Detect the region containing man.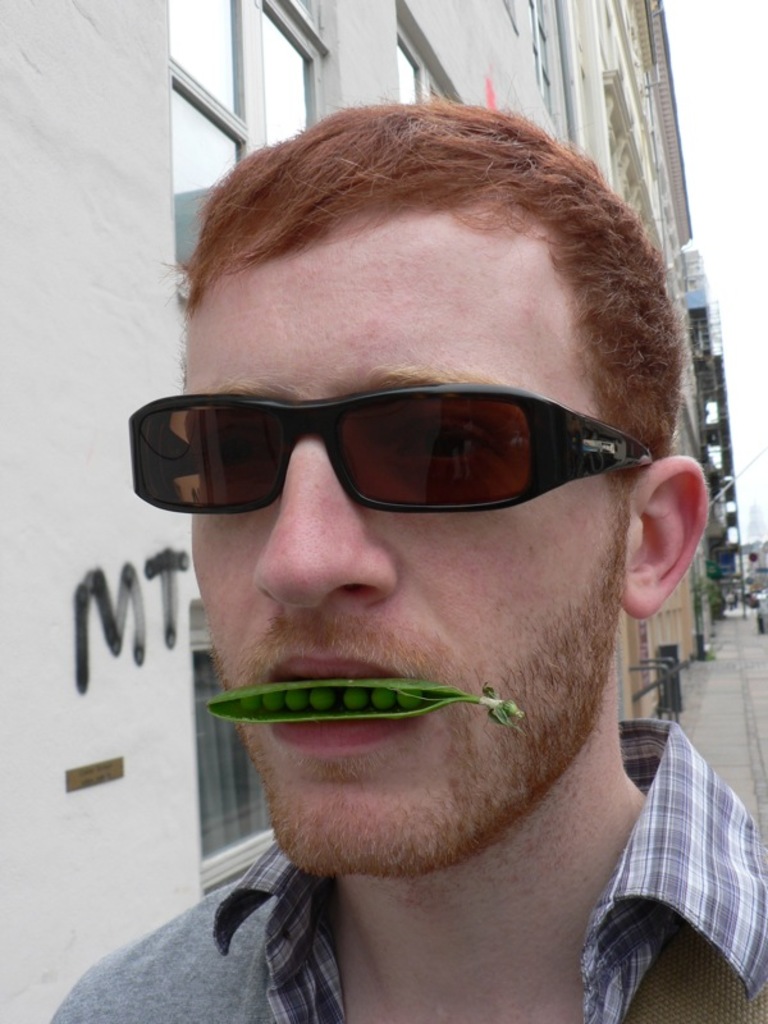
<region>36, 109, 767, 1023</region>.
